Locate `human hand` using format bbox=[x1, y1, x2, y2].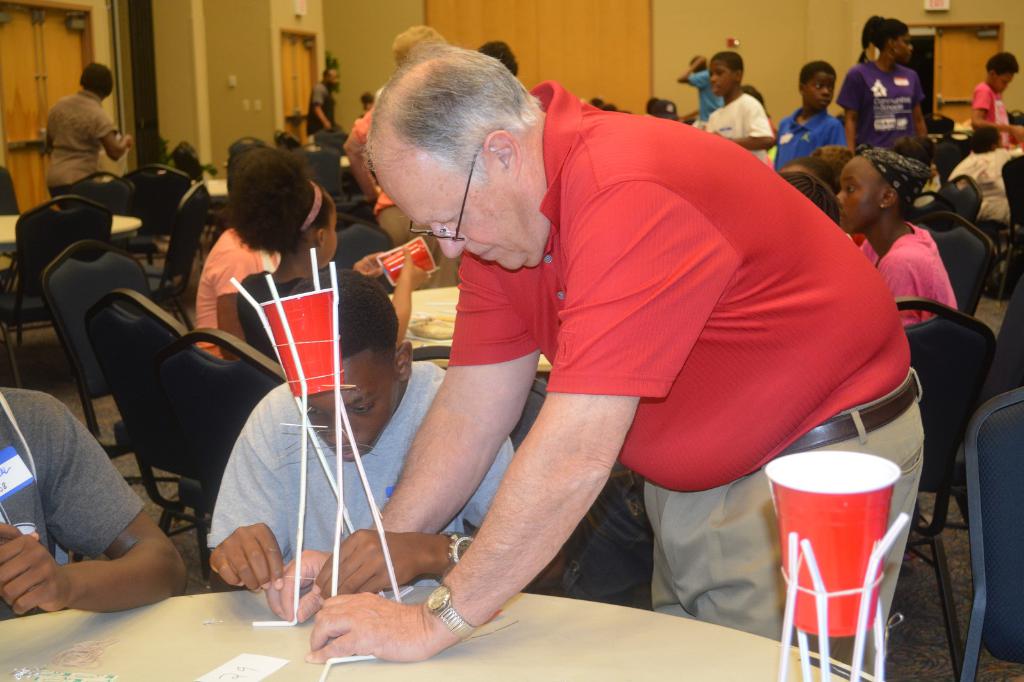
bbox=[0, 523, 61, 618].
